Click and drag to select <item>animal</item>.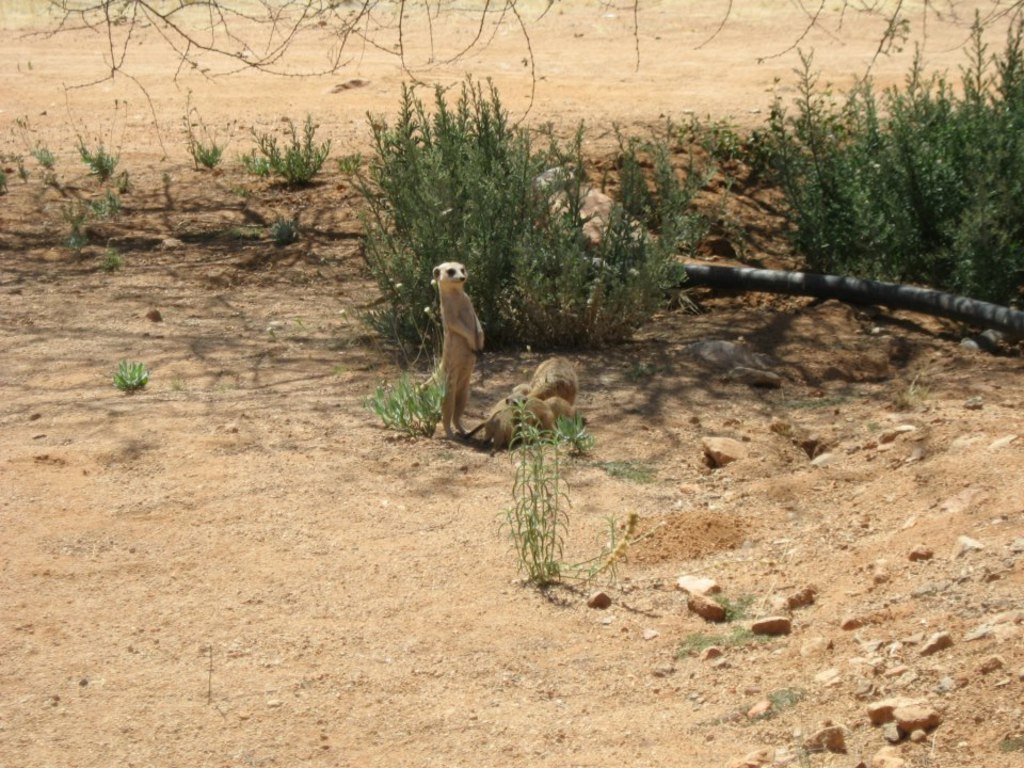
Selection: 475,383,517,449.
